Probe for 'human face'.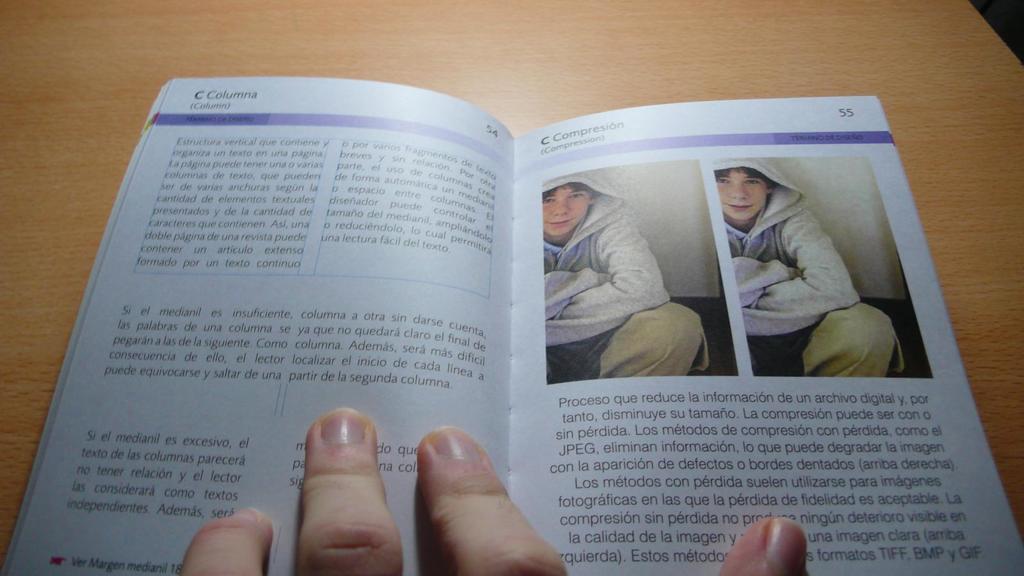
Probe result: [left=719, top=170, right=768, bottom=223].
